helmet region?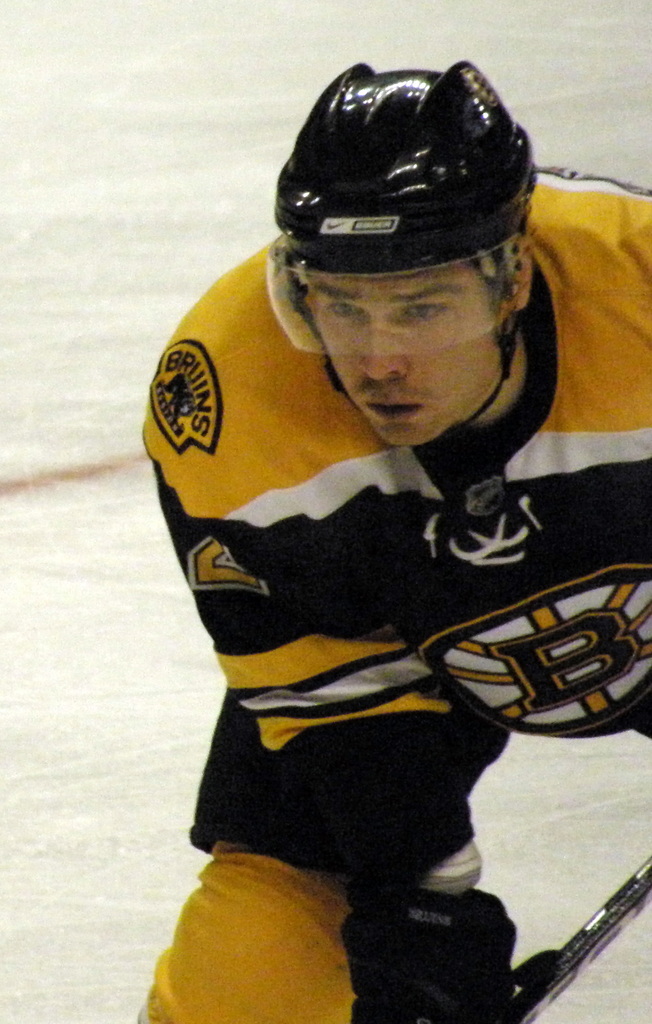
275, 55, 541, 447
